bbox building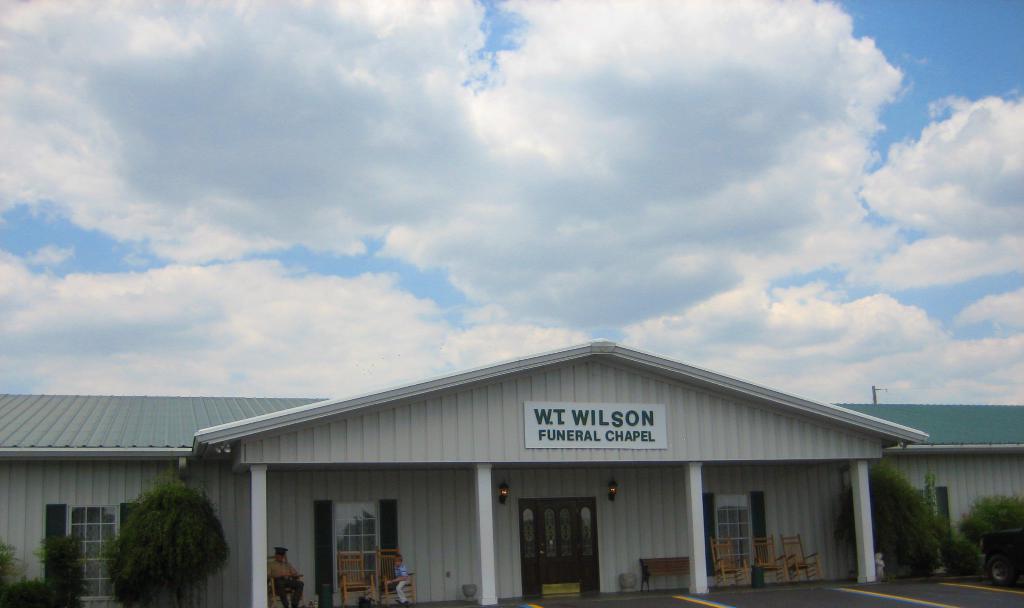
l=1, t=341, r=1023, b=607
